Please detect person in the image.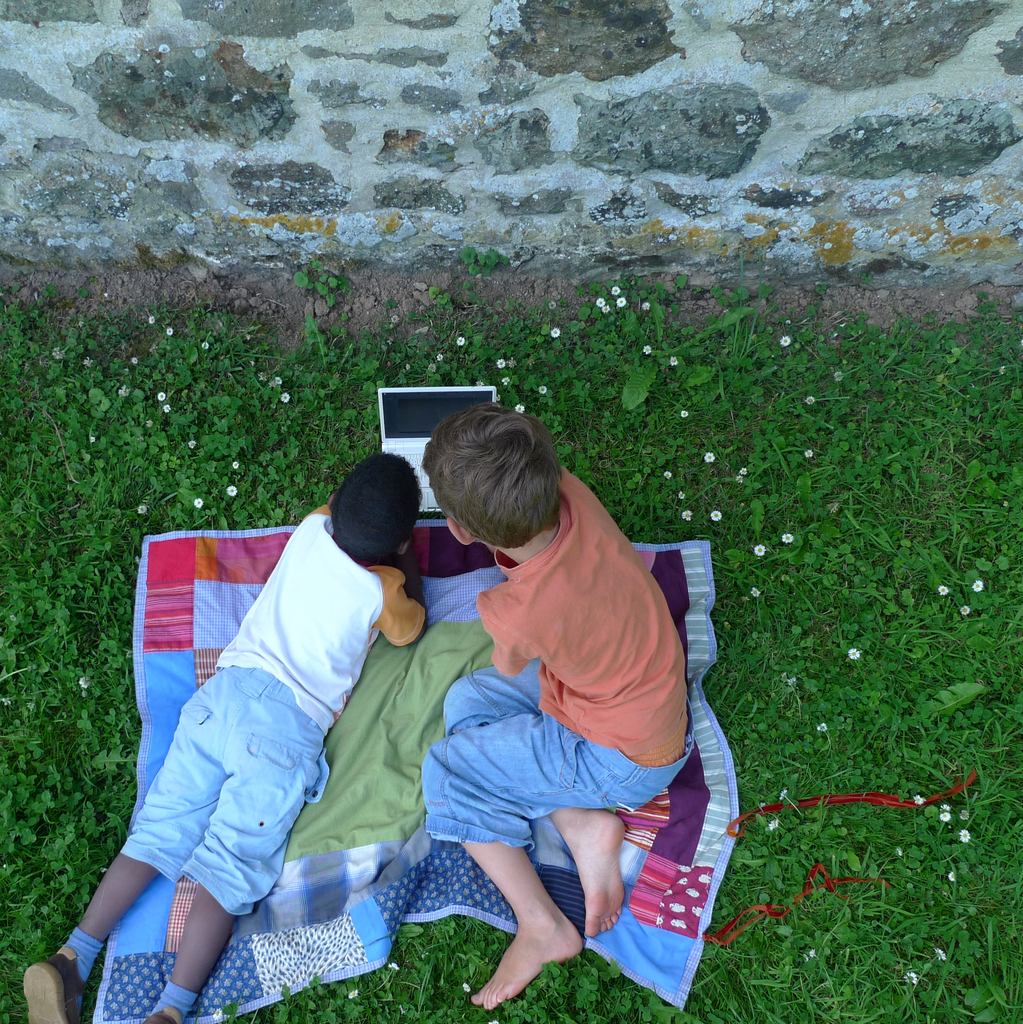
bbox=(24, 449, 429, 1023).
